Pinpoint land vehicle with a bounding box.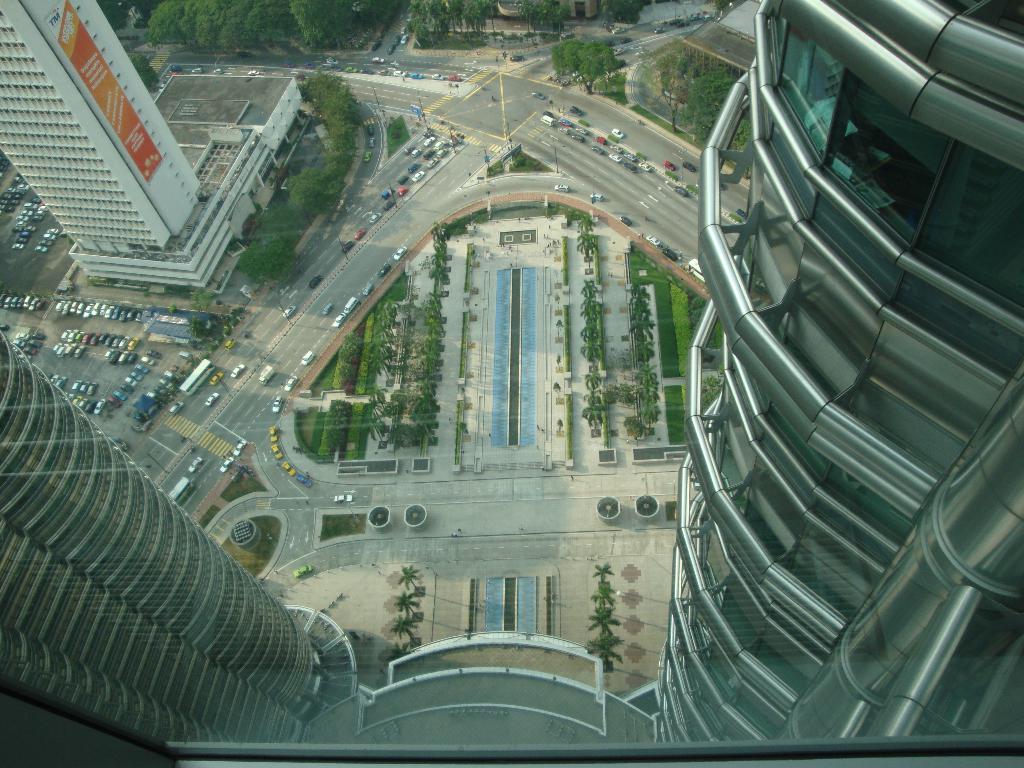
[x1=91, y1=383, x2=99, y2=388].
